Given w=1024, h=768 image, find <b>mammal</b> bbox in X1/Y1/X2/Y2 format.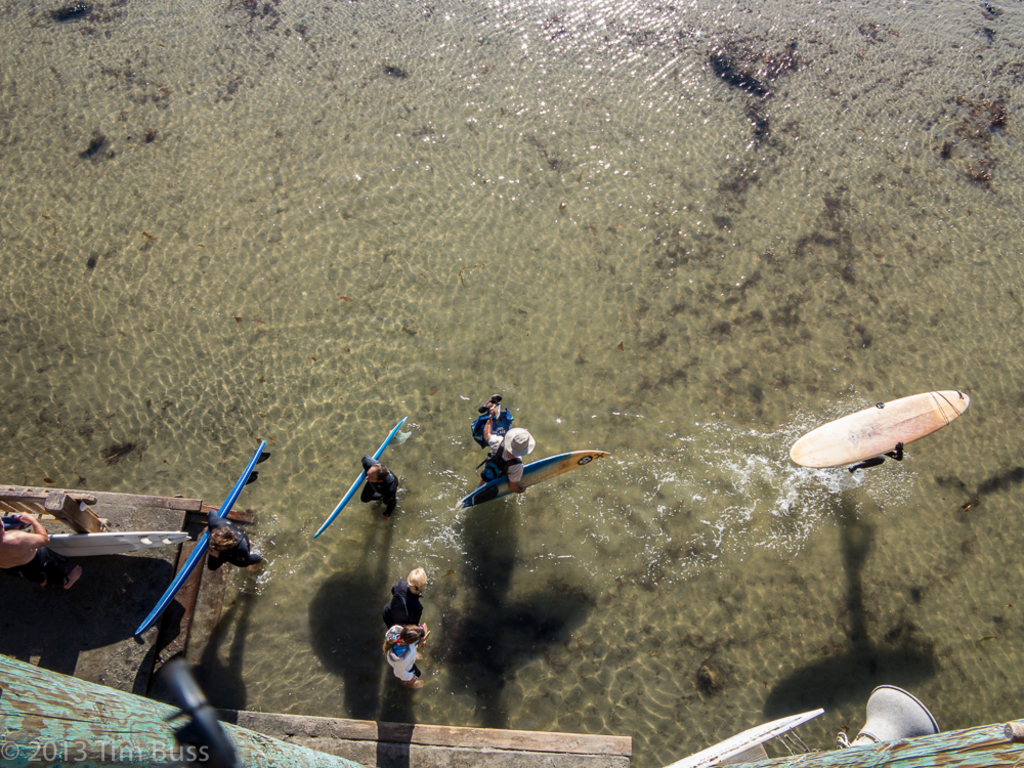
482/406/535/499.
